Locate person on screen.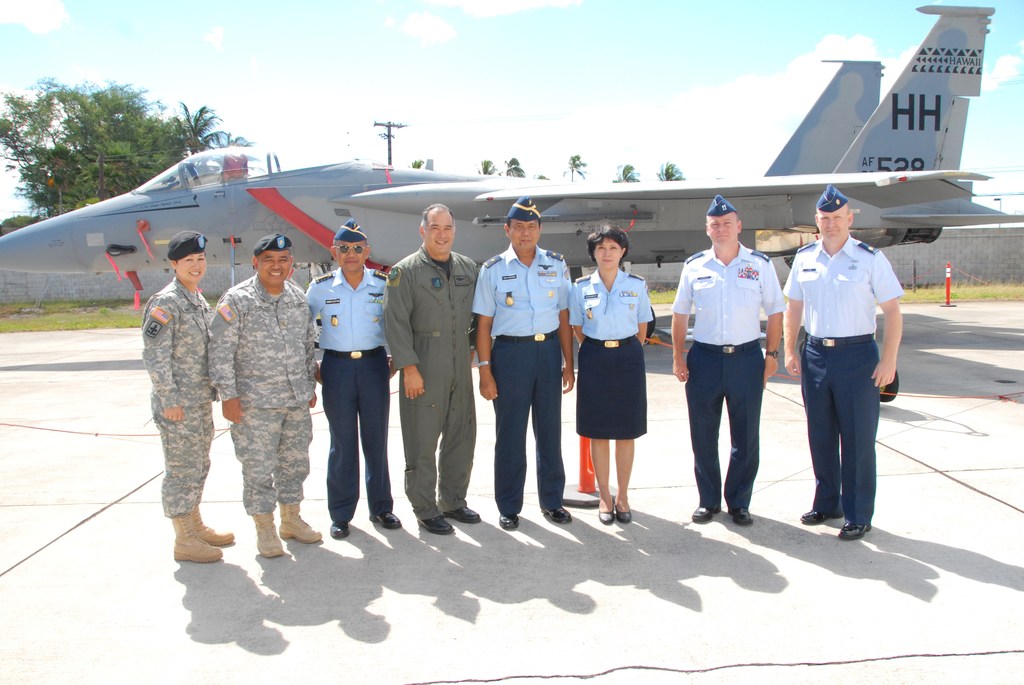
On screen at crop(305, 211, 403, 542).
